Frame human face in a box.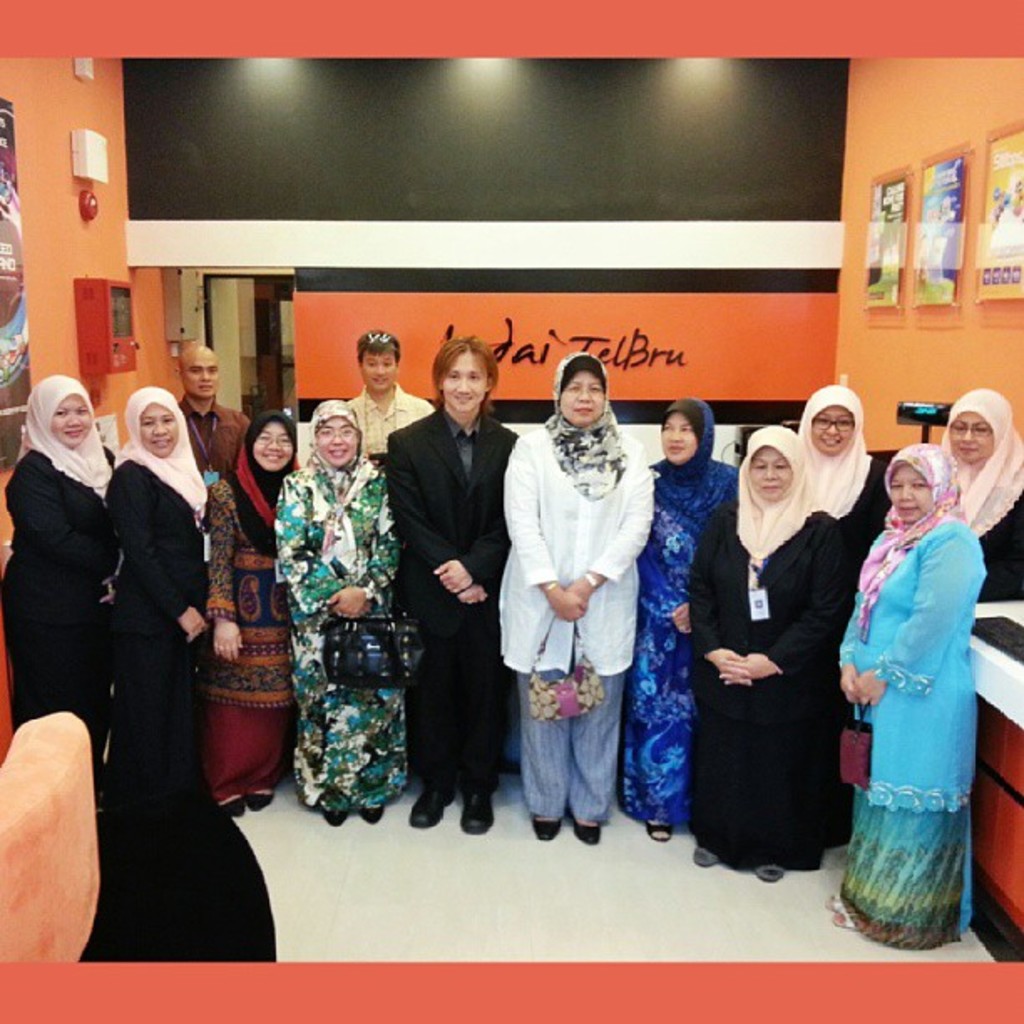
l=49, t=392, r=90, b=448.
